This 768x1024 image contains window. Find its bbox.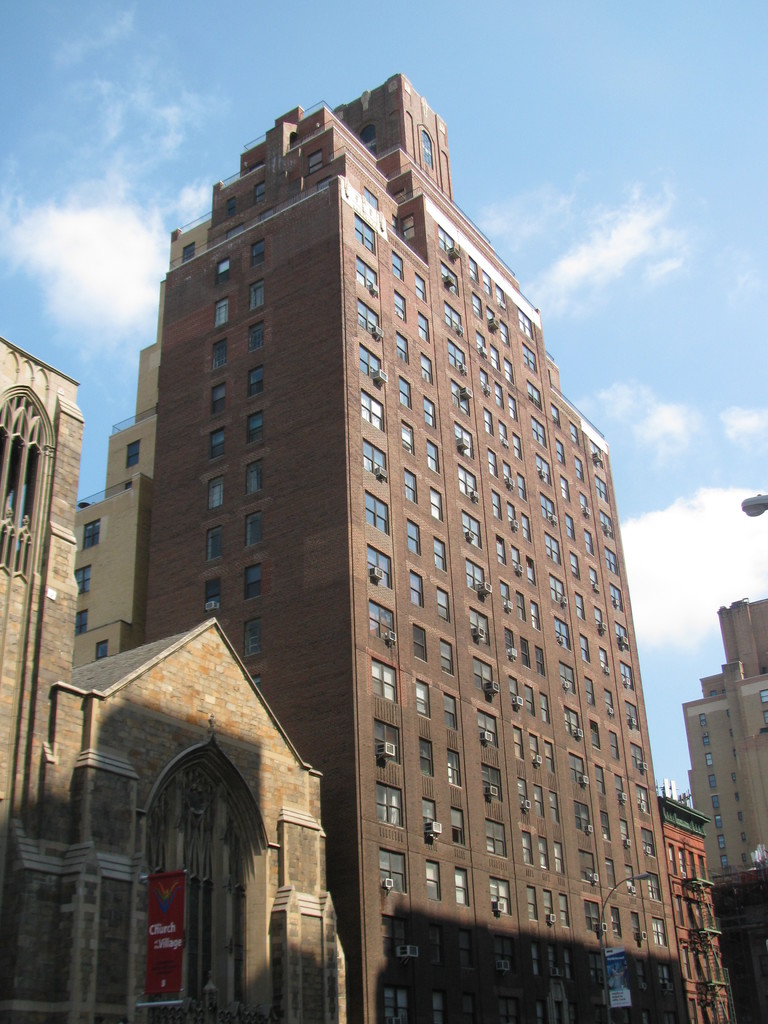
box(236, 557, 279, 607).
